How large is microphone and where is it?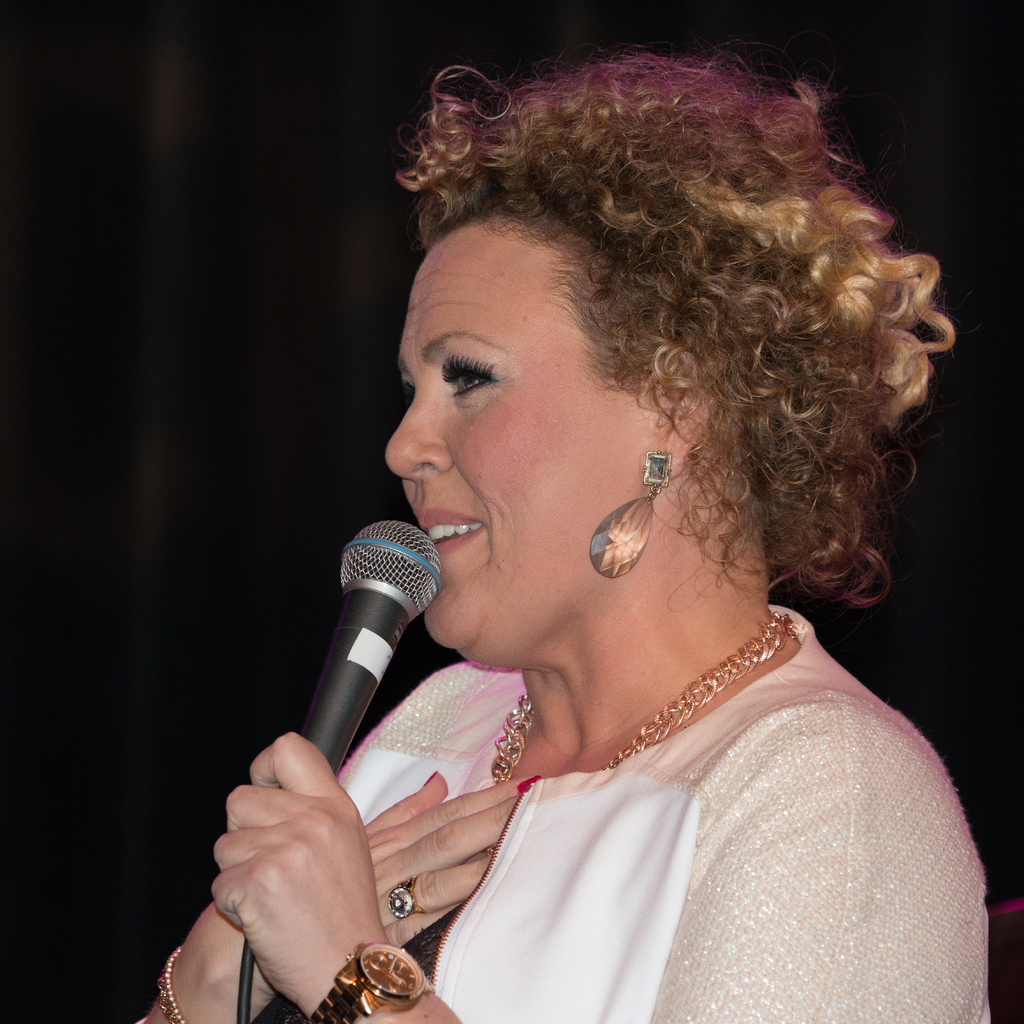
Bounding box: 239, 518, 452, 941.
